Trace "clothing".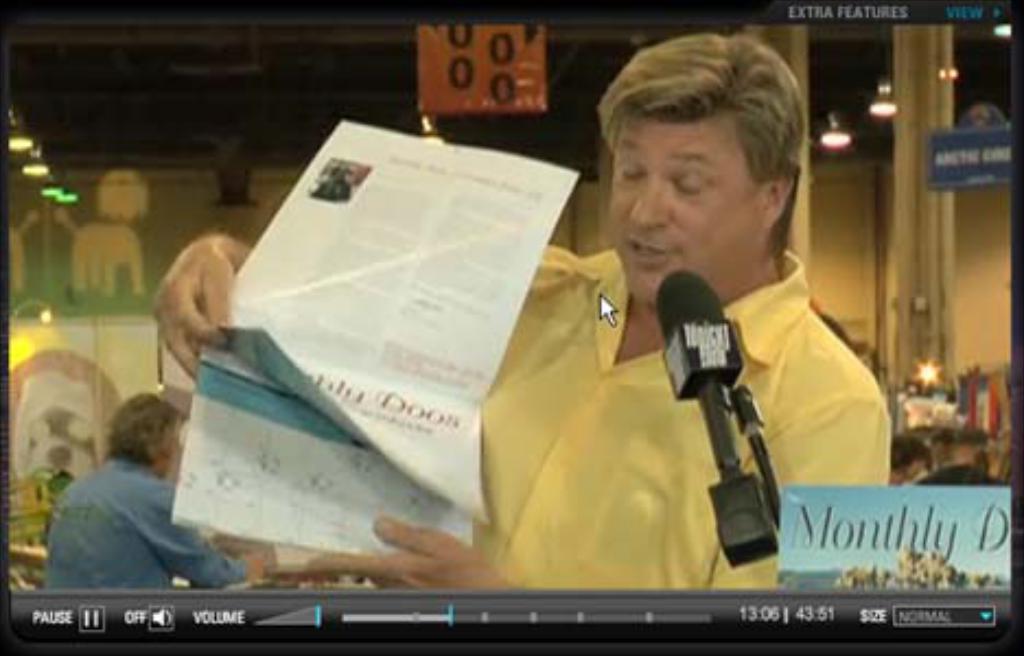
Traced to 470 247 895 586.
